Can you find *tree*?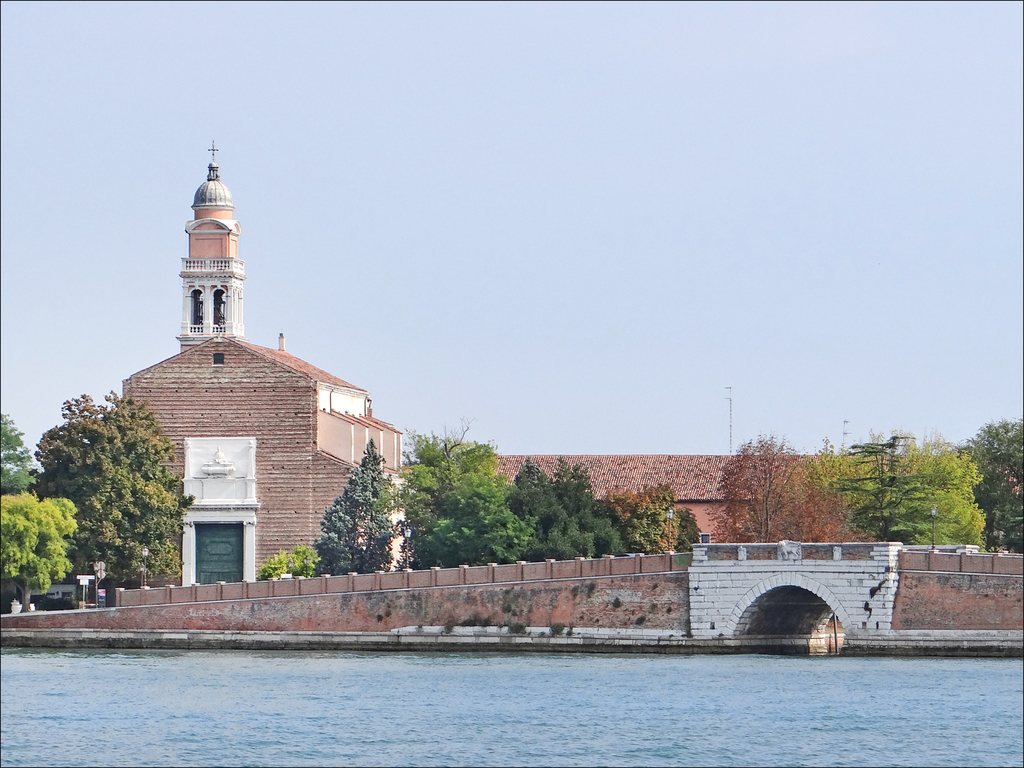
Yes, bounding box: {"x1": 618, "y1": 483, "x2": 706, "y2": 570}.
